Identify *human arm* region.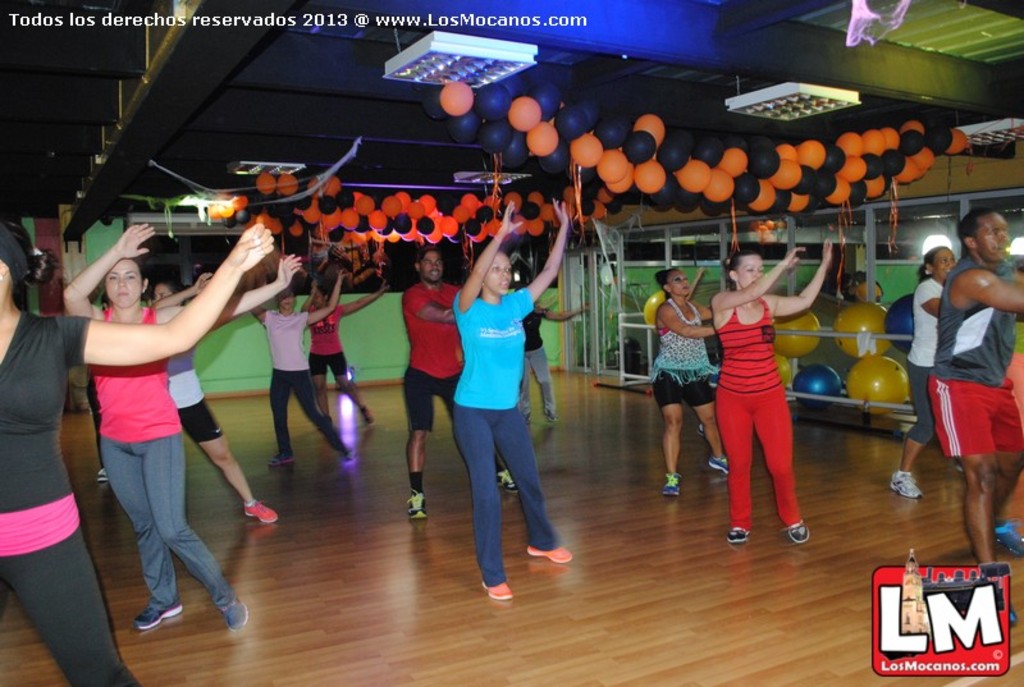
Region: 338:278:390:315.
